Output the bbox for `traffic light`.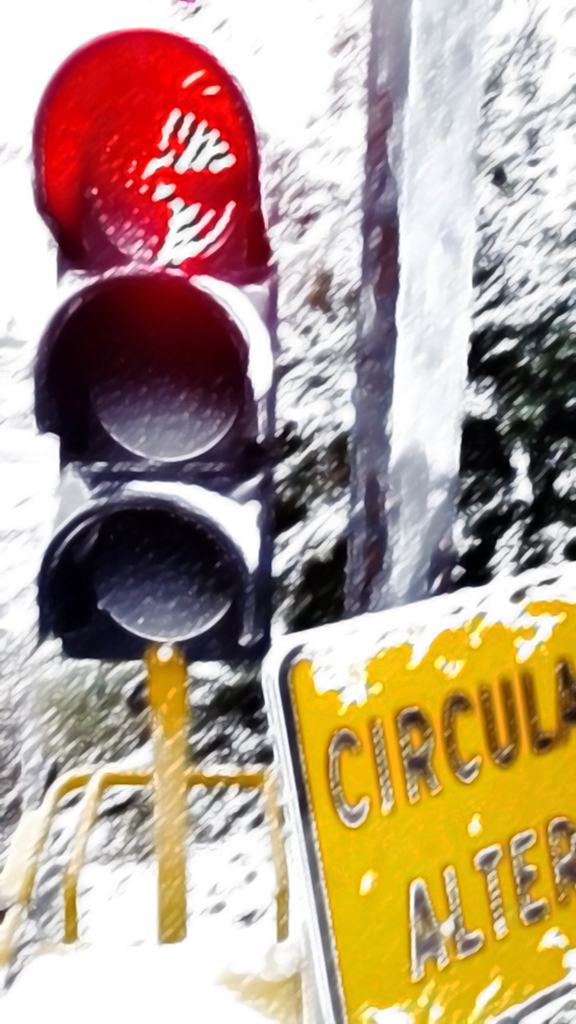
box(31, 30, 272, 660).
